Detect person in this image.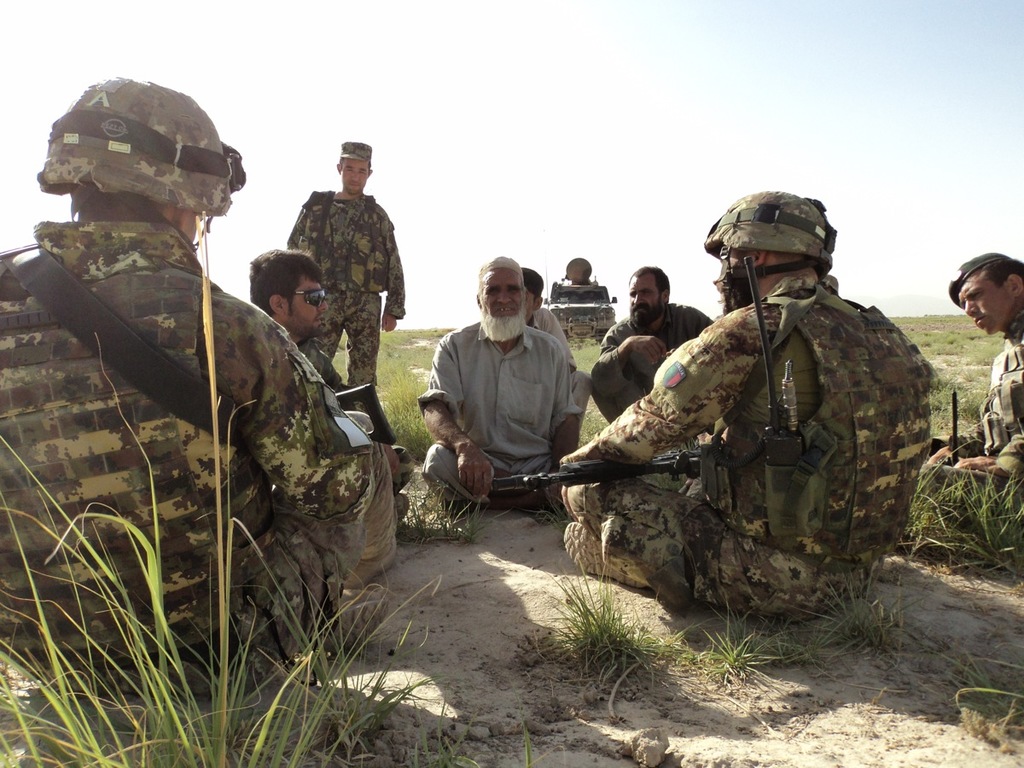
Detection: {"x1": 282, "y1": 139, "x2": 412, "y2": 469}.
